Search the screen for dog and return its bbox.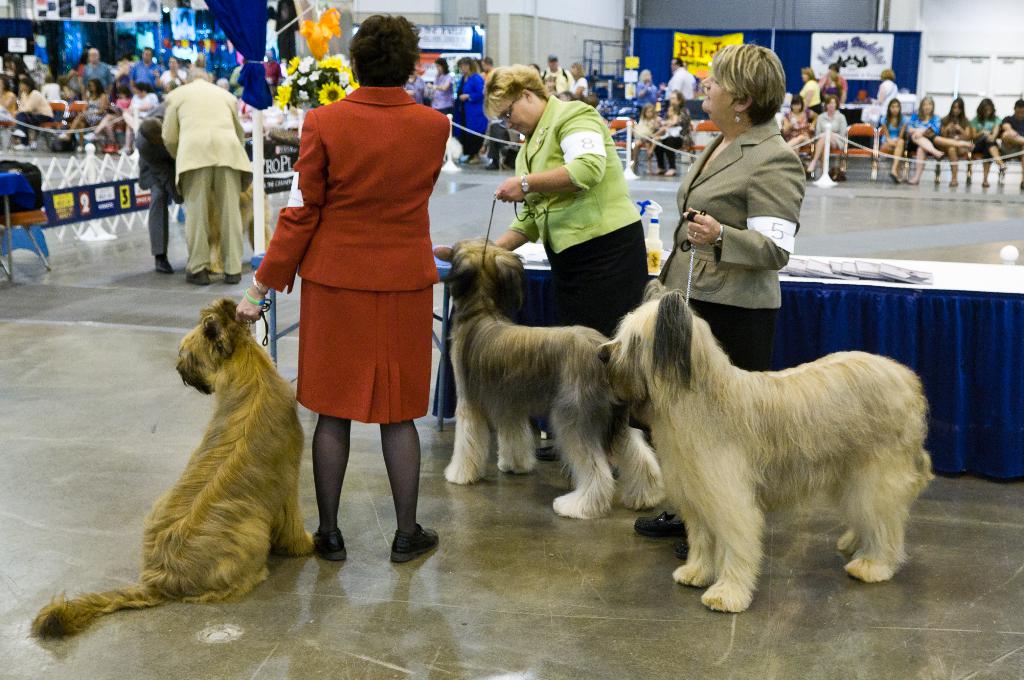
Found: 26,293,319,643.
